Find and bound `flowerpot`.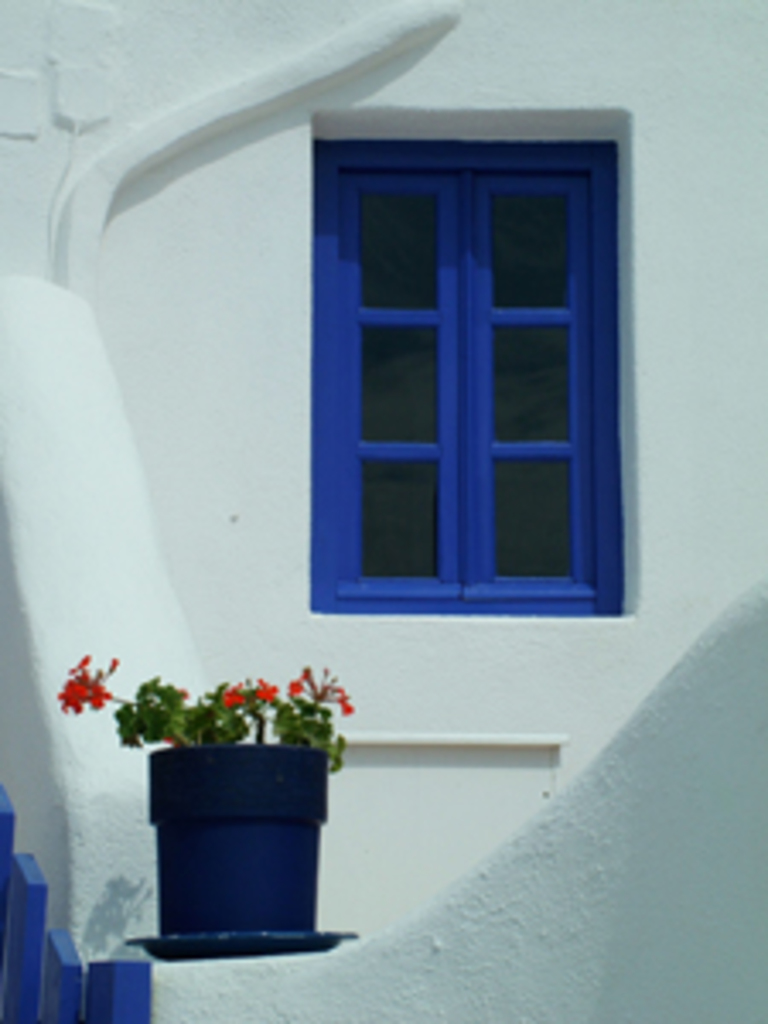
Bound: BBox(126, 693, 338, 949).
